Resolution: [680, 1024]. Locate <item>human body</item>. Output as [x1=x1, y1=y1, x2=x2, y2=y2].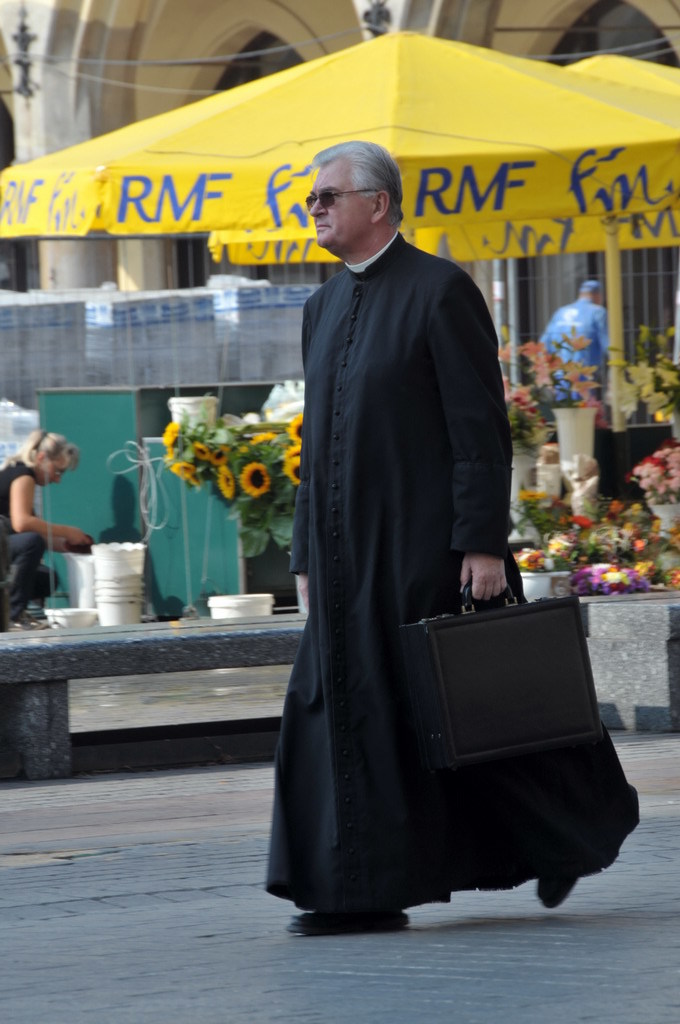
[x1=259, y1=99, x2=565, y2=948].
